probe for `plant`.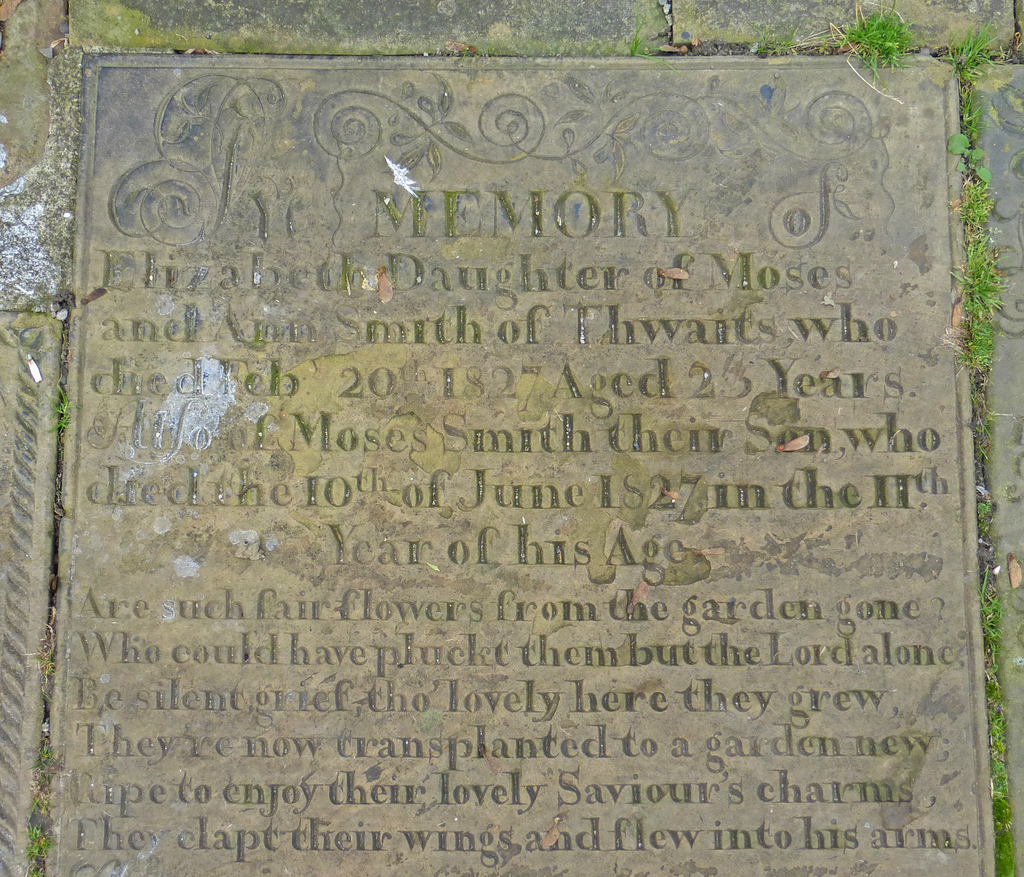
Probe result: [28, 819, 59, 862].
